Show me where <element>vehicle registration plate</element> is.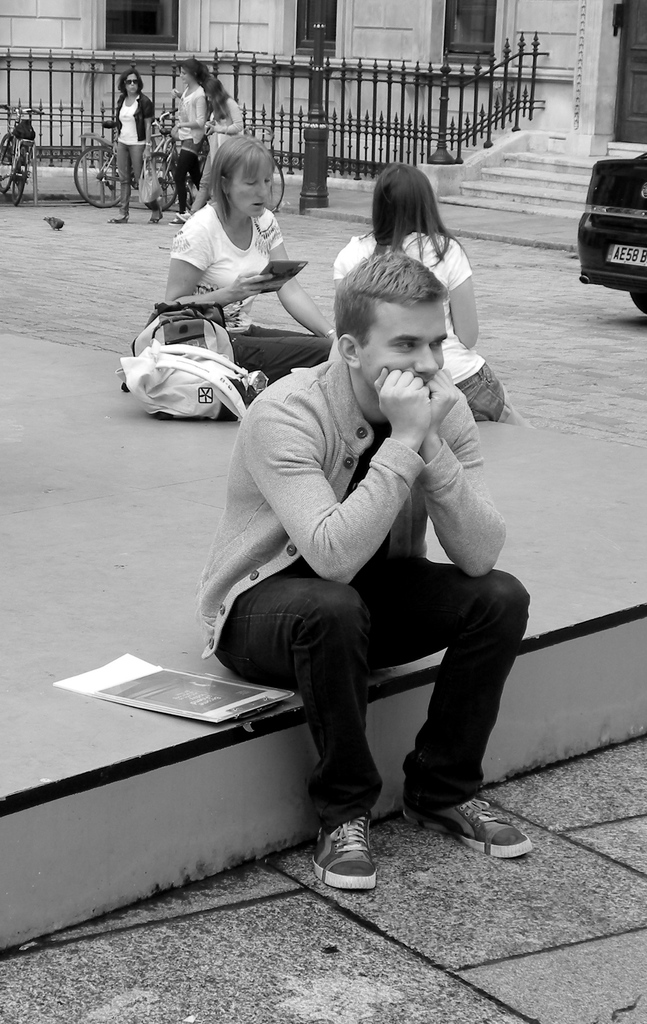
<element>vehicle registration plate</element> is at l=607, t=243, r=645, b=267.
